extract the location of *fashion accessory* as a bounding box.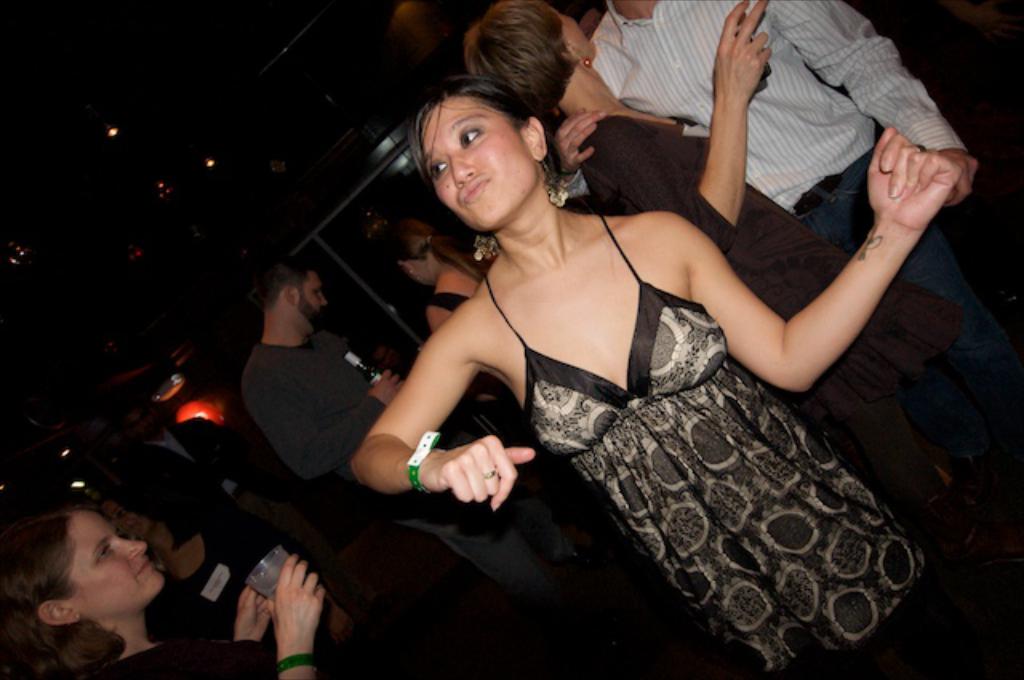
{"left": 402, "top": 419, "right": 451, "bottom": 494}.
